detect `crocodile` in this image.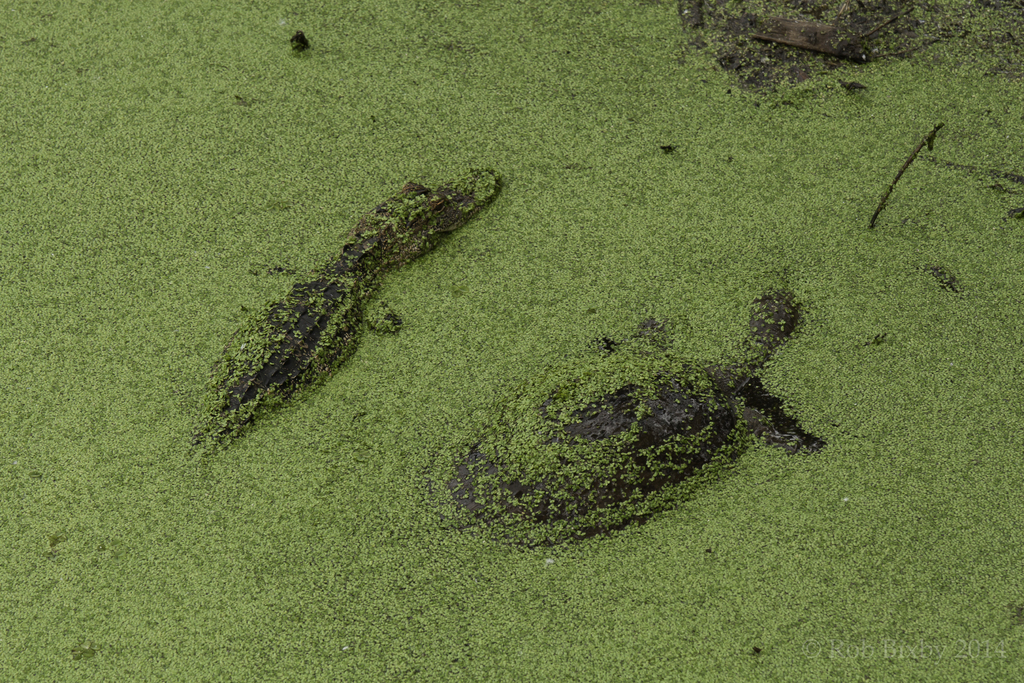
Detection: [460,278,822,552].
